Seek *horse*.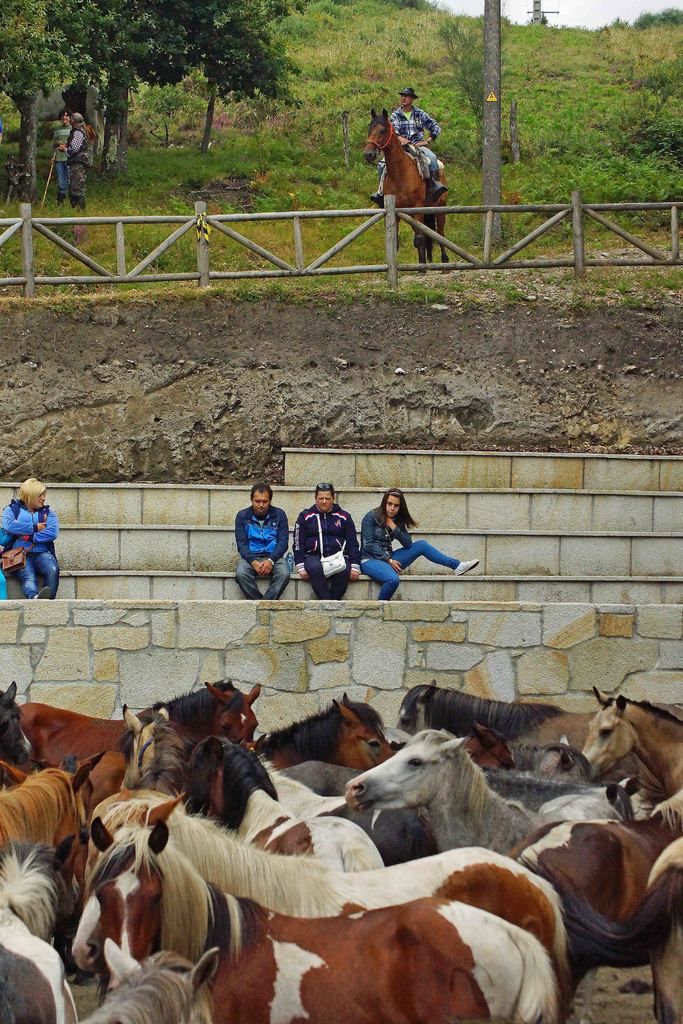
<region>361, 108, 449, 274</region>.
